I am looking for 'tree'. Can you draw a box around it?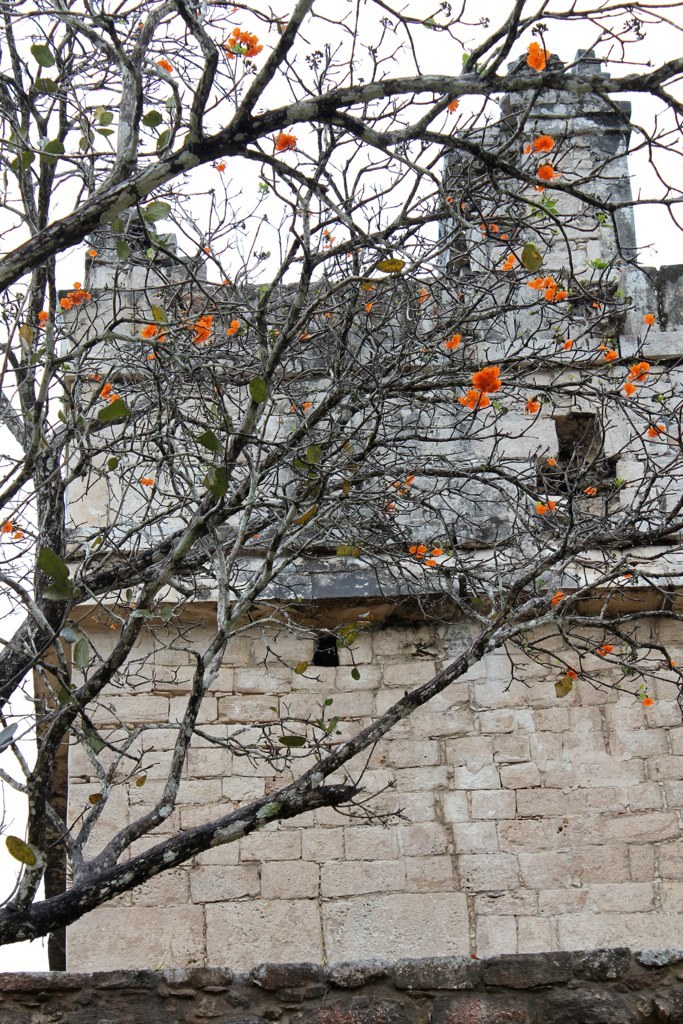
Sure, the bounding box is [0,0,656,986].
